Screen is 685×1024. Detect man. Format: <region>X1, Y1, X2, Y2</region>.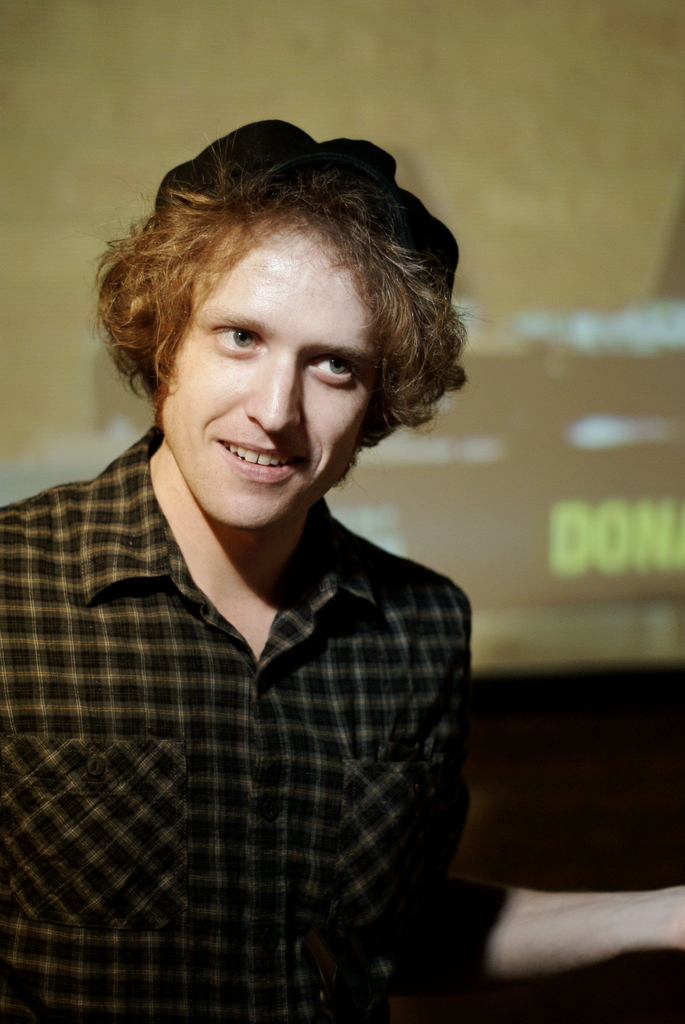
<region>0, 94, 518, 983</region>.
